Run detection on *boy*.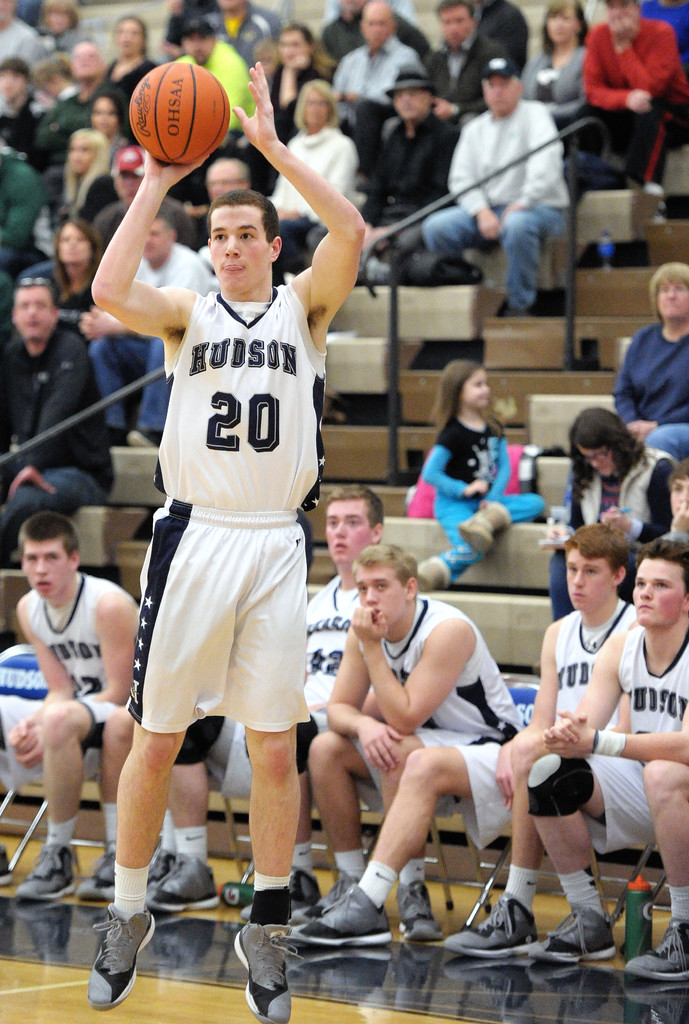
Result: Rect(0, 514, 128, 904).
